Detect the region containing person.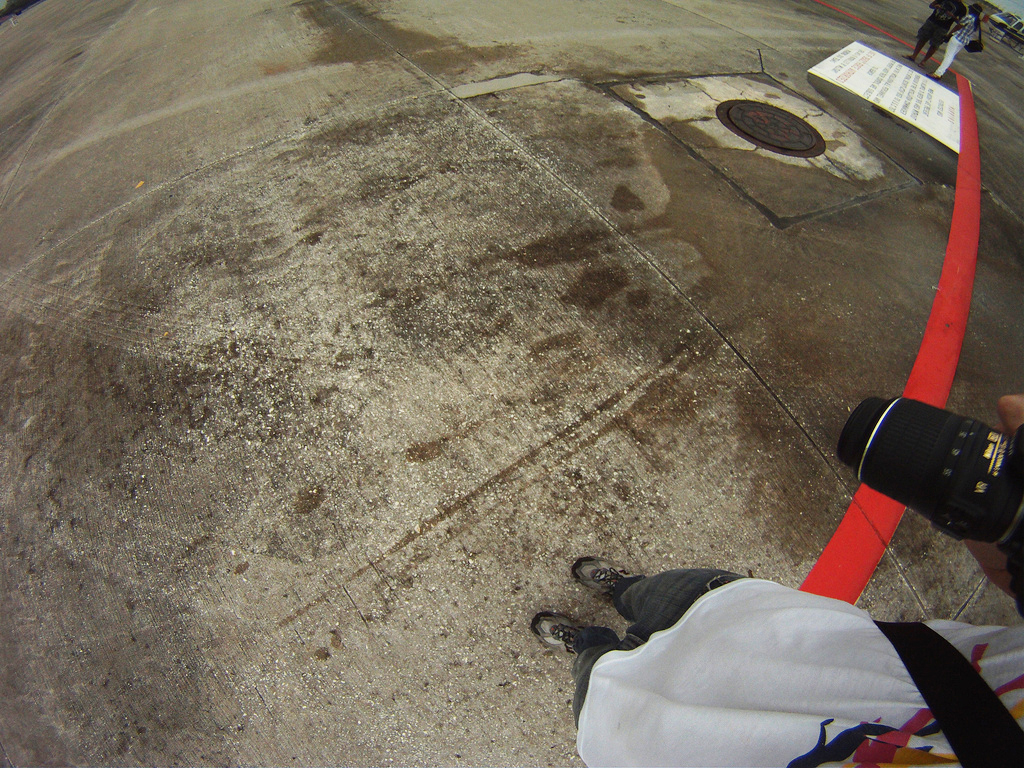
bbox(930, 1, 981, 80).
